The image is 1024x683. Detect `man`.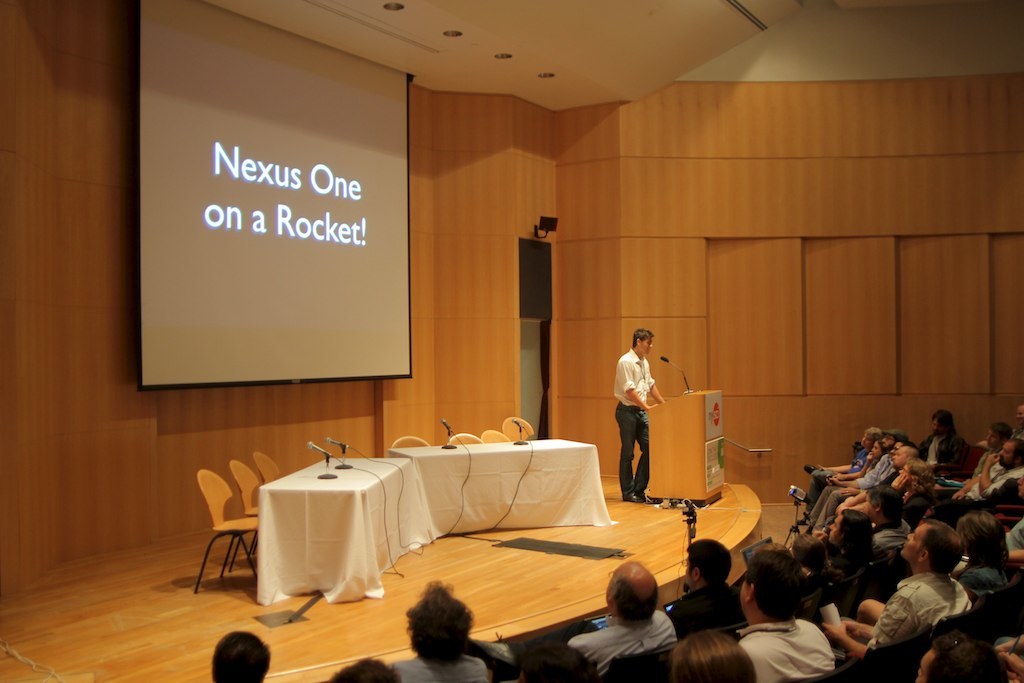
Detection: bbox(210, 634, 273, 682).
